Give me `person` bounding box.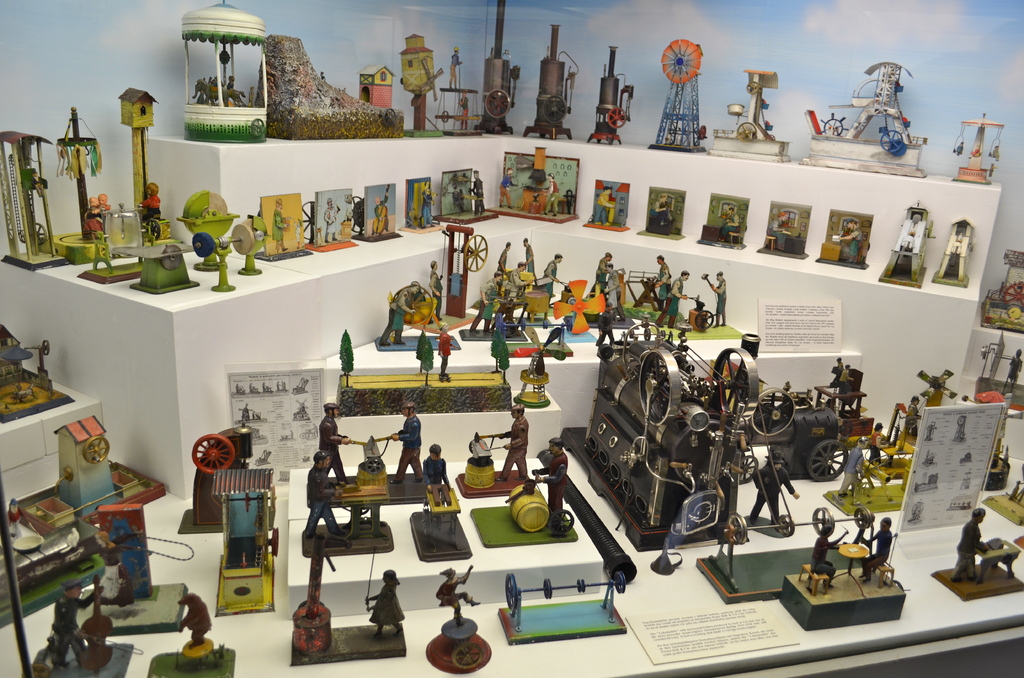
<bbox>365, 569, 407, 645</bbox>.
